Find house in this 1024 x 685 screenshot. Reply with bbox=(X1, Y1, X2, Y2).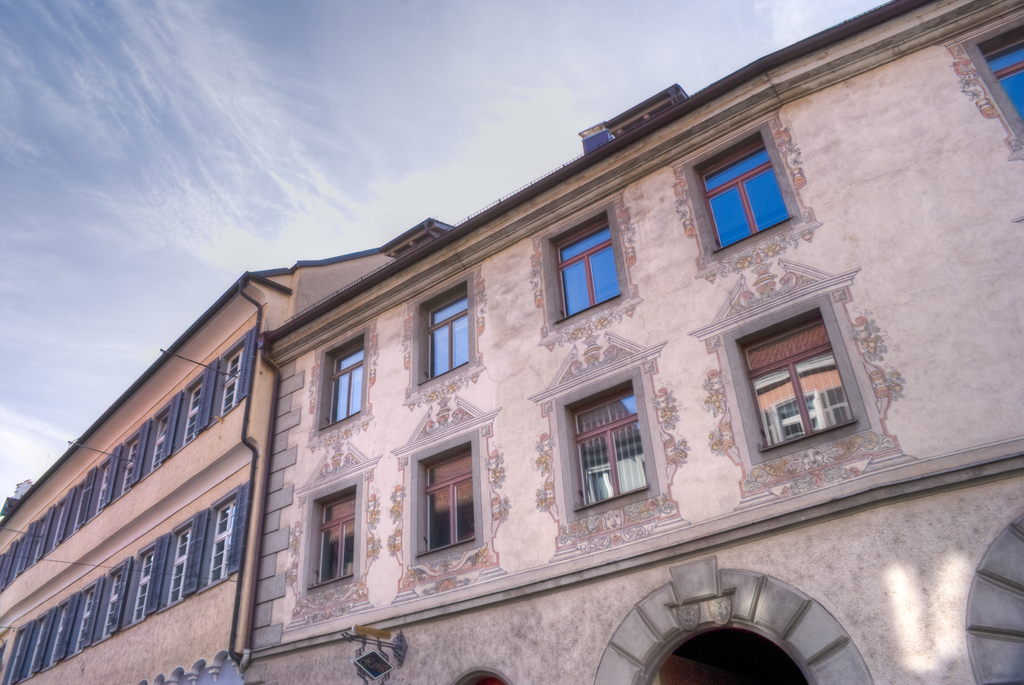
bbox=(0, 203, 461, 684).
